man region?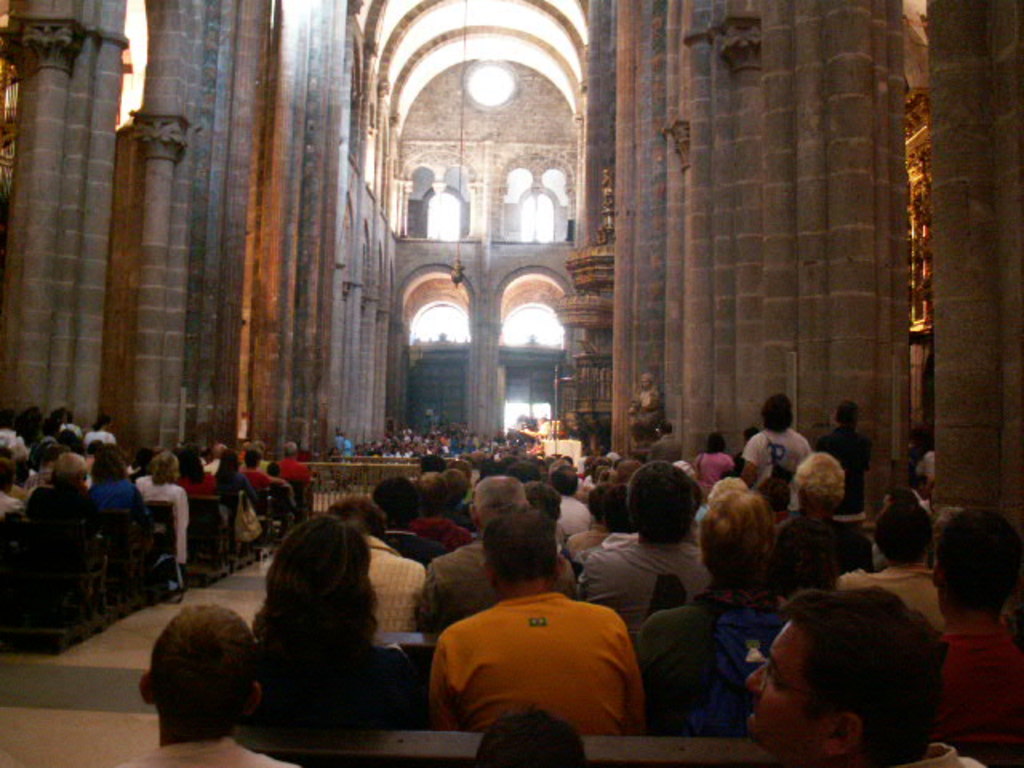
[x1=875, y1=485, x2=926, y2=560]
